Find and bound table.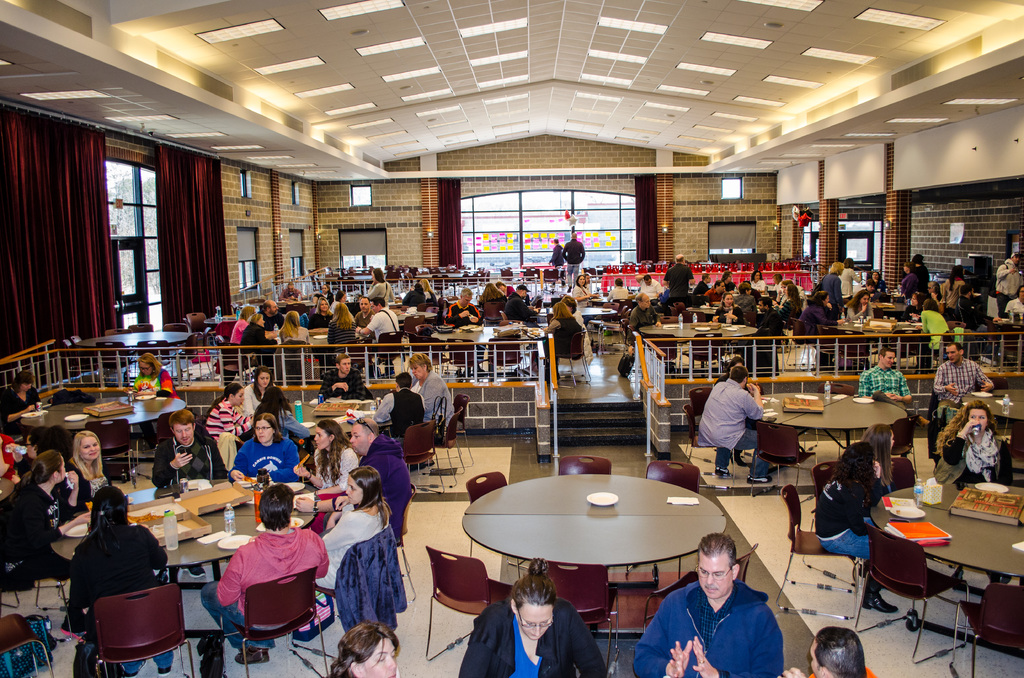
Bound: box(636, 323, 755, 337).
